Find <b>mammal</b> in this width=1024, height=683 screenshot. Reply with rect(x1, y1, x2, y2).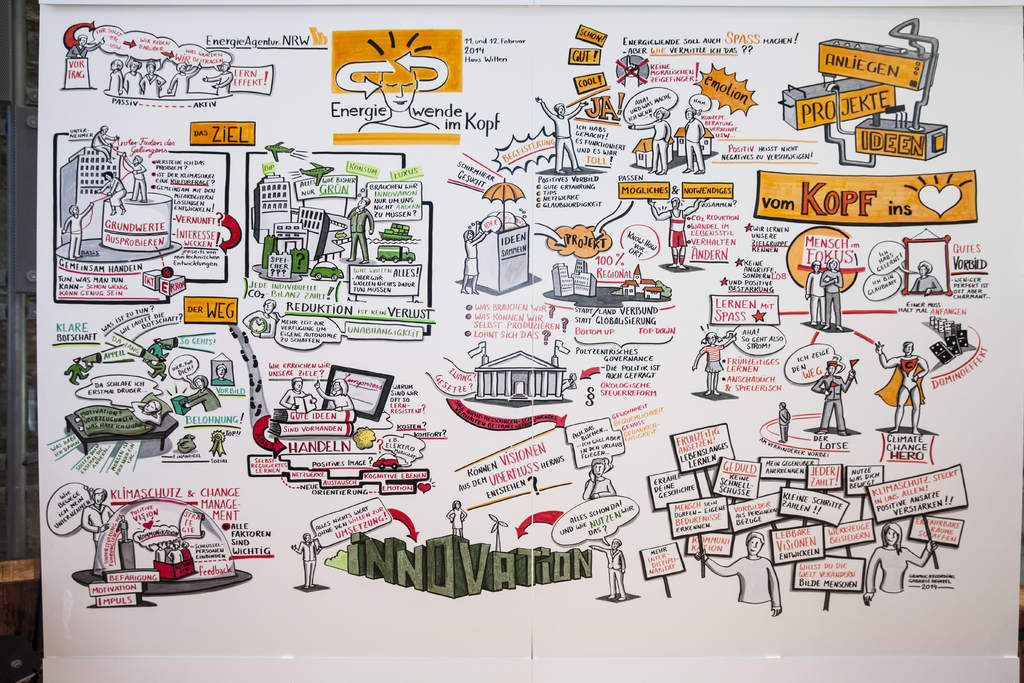
rect(689, 529, 789, 626).
